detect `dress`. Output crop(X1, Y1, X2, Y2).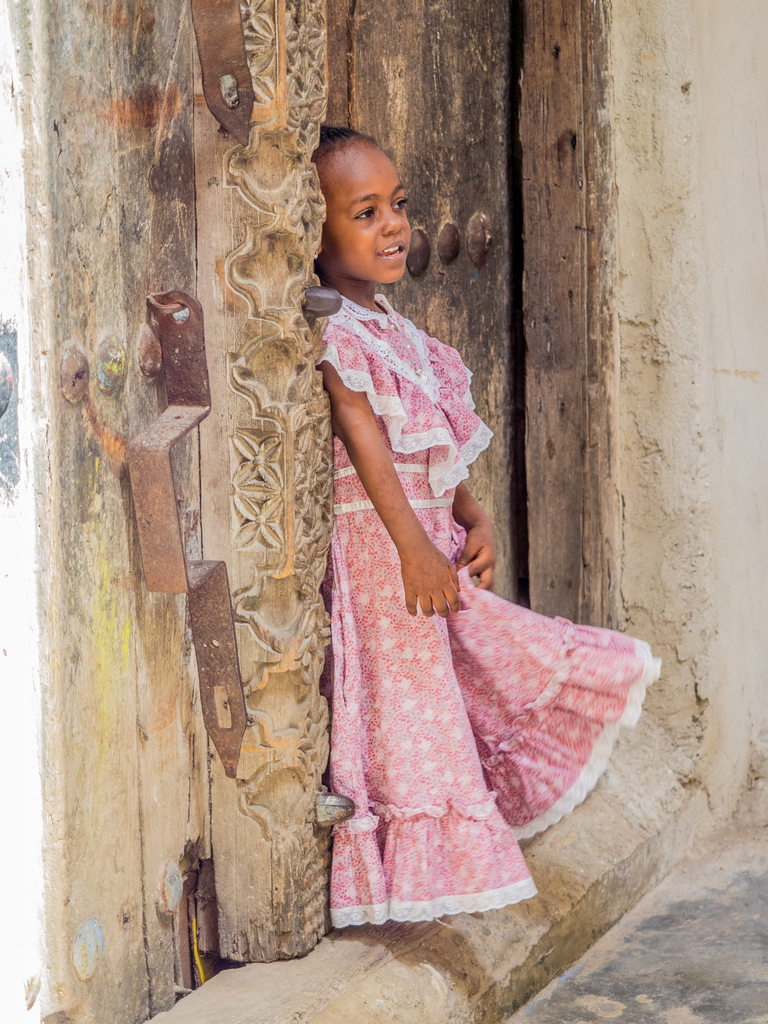
crop(314, 294, 662, 920).
